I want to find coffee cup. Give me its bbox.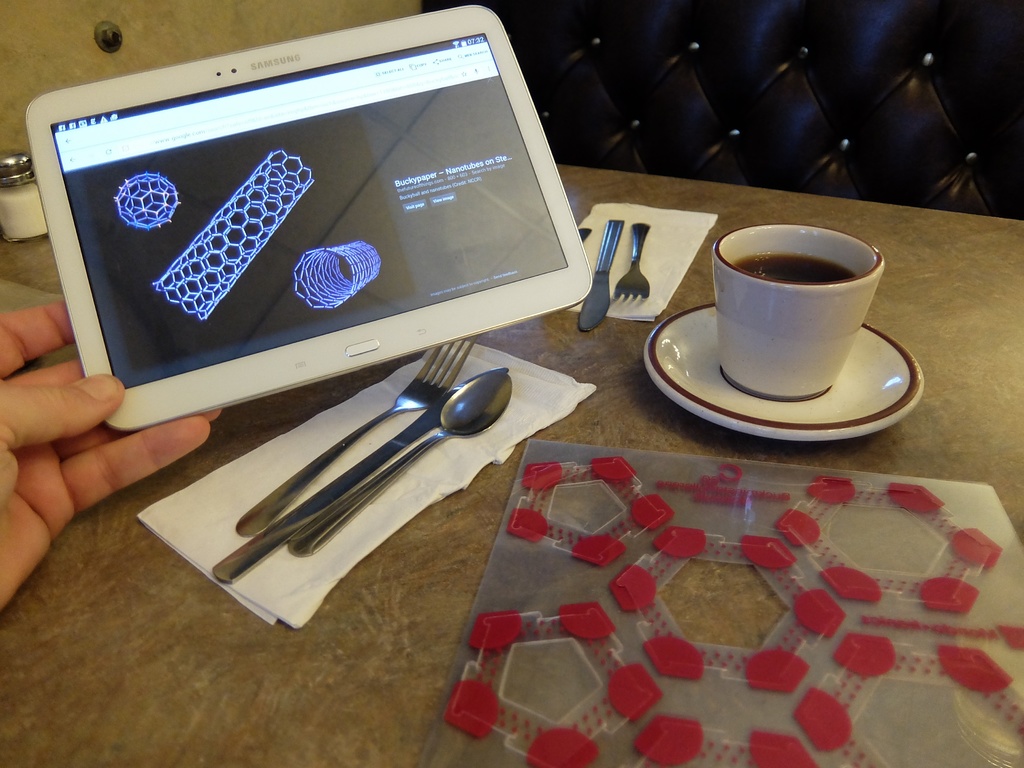
{"x1": 710, "y1": 222, "x2": 888, "y2": 401}.
